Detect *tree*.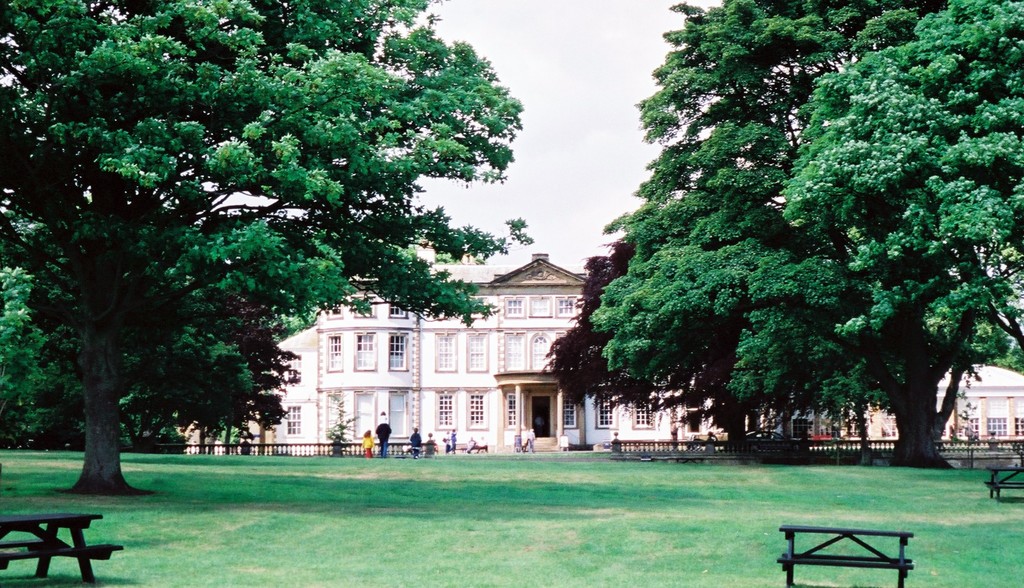
Detected at crop(0, 0, 525, 504).
